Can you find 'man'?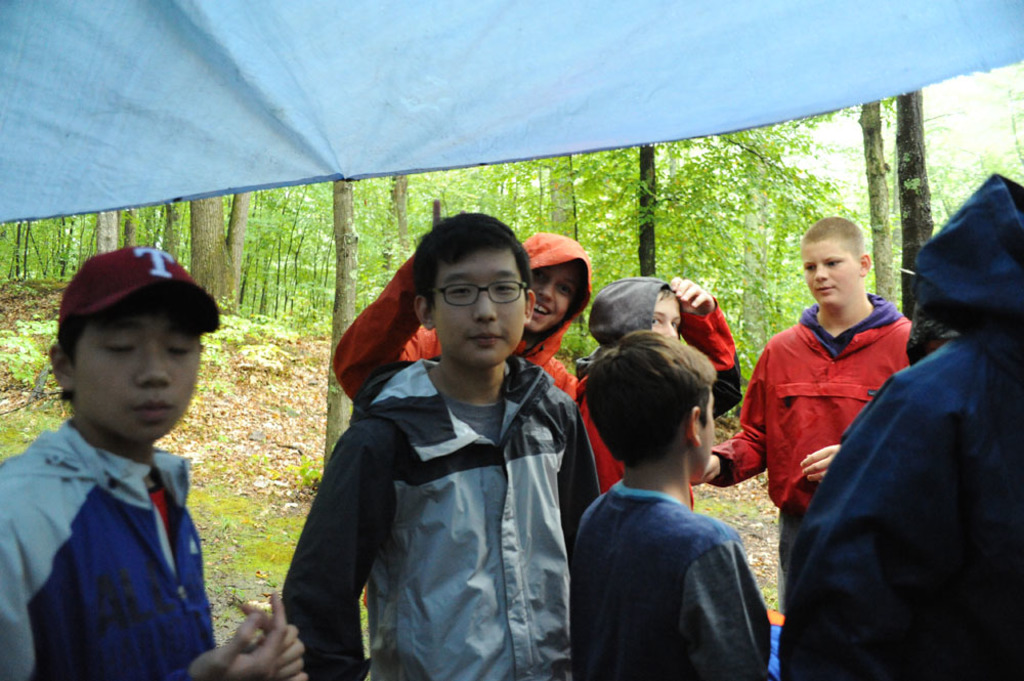
Yes, bounding box: <region>559, 267, 746, 516</region>.
